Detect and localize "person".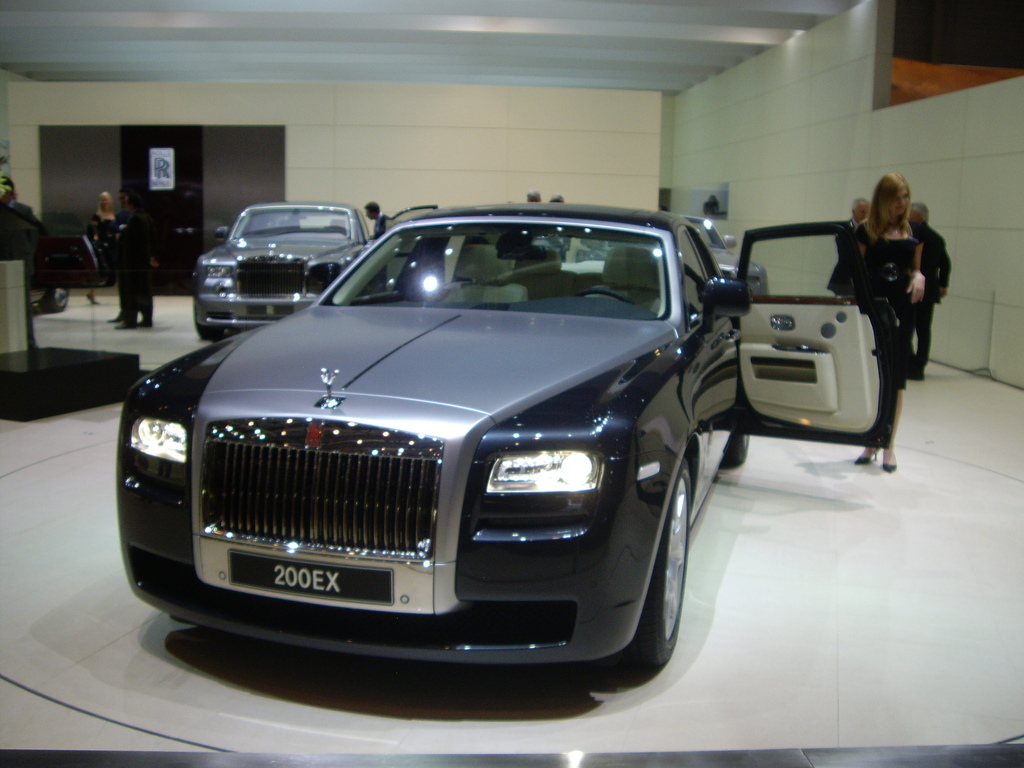
Localized at left=546, top=193, right=564, bottom=202.
